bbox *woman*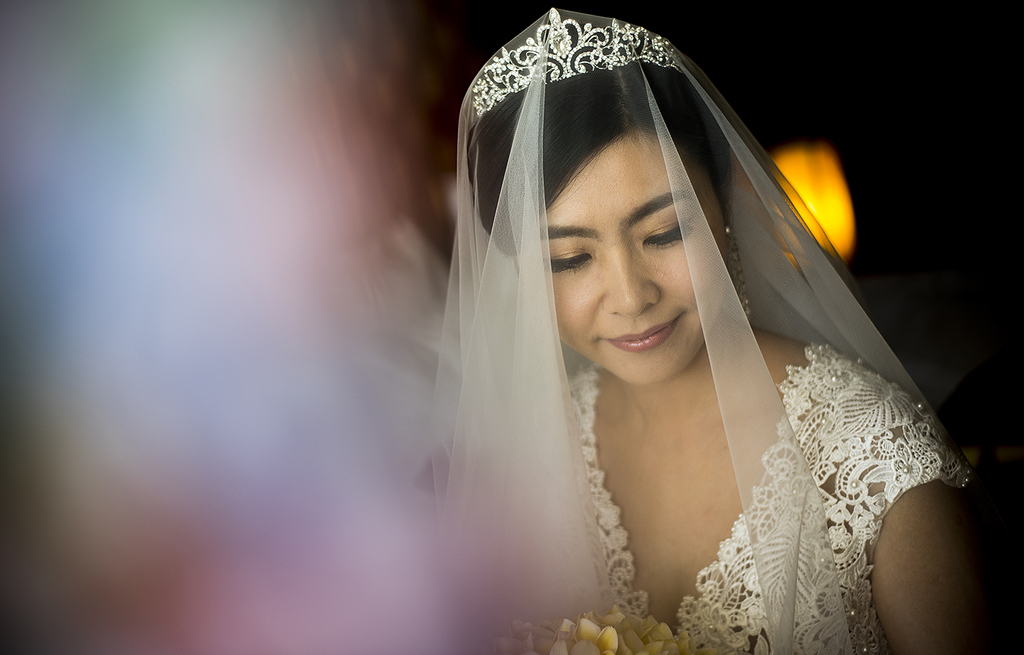
(x1=416, y1=0, x2=1014, y2=654)
